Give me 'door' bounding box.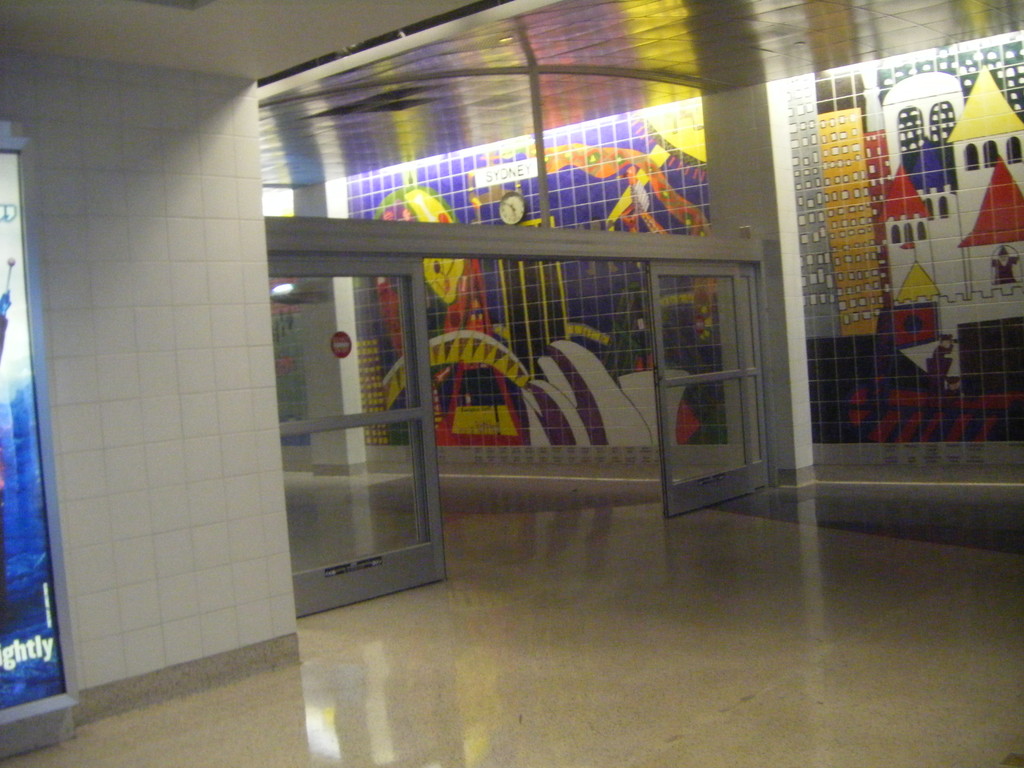
x1=647, y1=260, x2=758, y2=518.
